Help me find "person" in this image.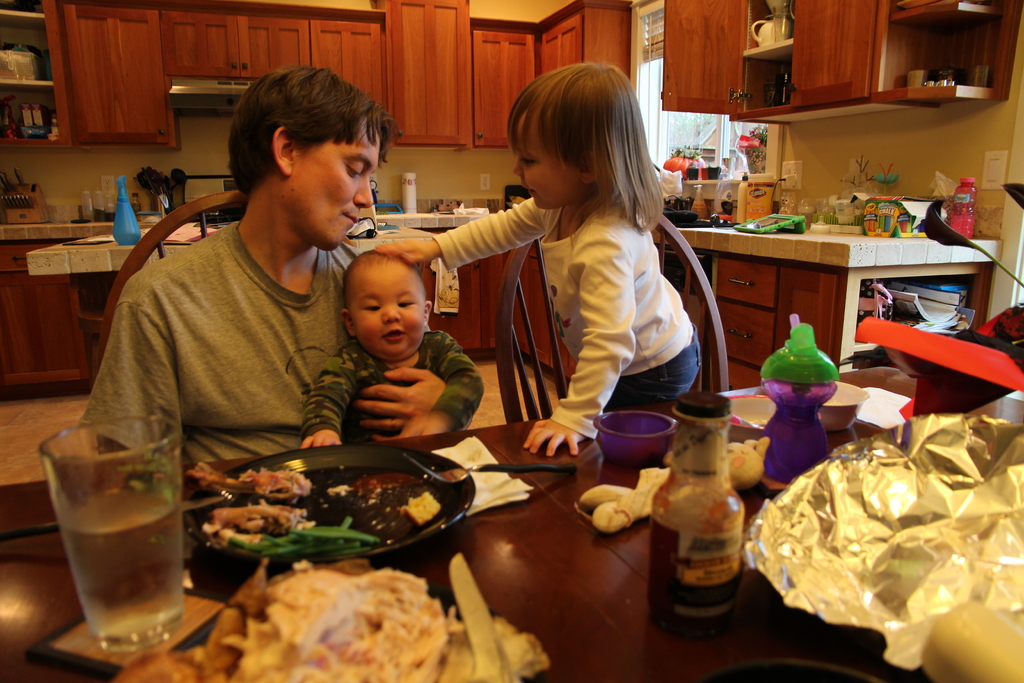
Found it: x1=298, y1=247, x2=481, y2=453.
